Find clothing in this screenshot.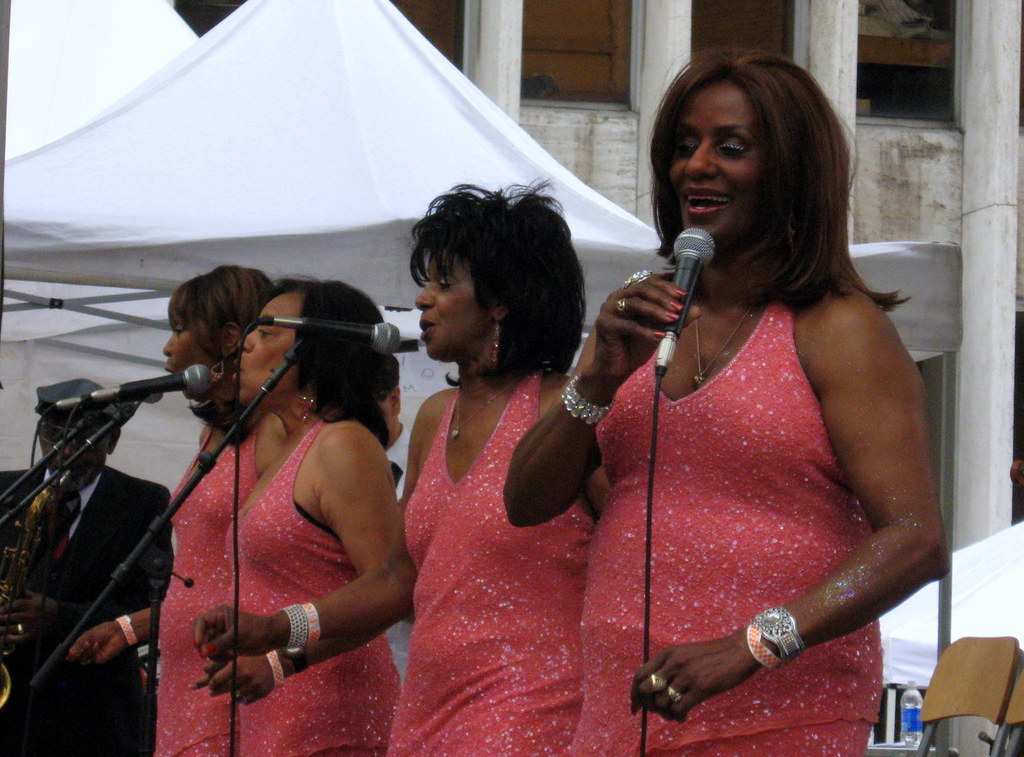
The bounding box for clothing is <region>384, 387, 596, 756</region>.
